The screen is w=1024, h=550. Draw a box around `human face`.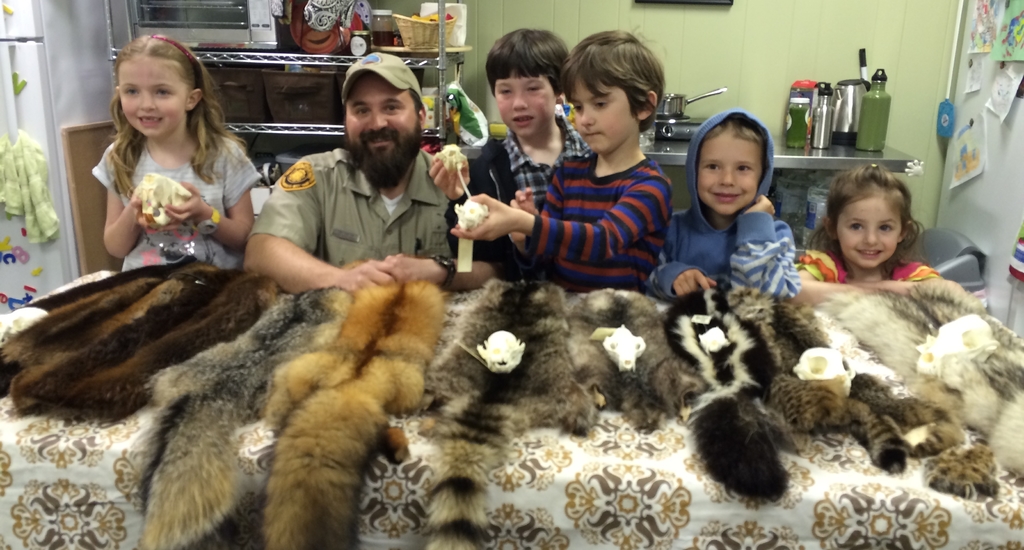
box(564, 70, 637, 154).
